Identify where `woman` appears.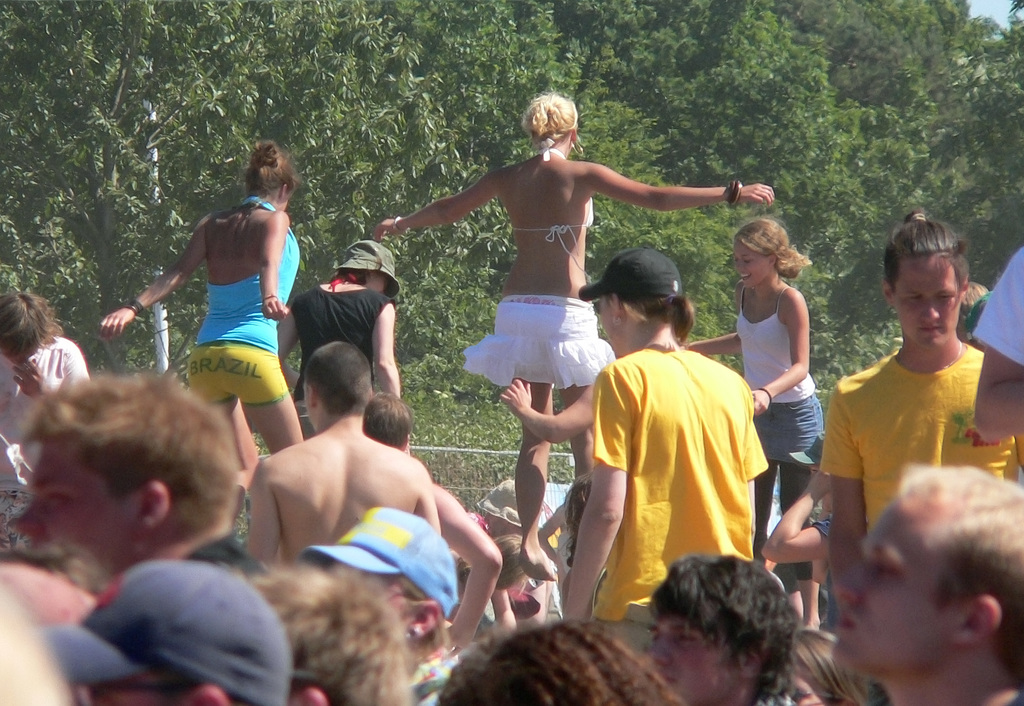
Appears at 278 243 405 406.
